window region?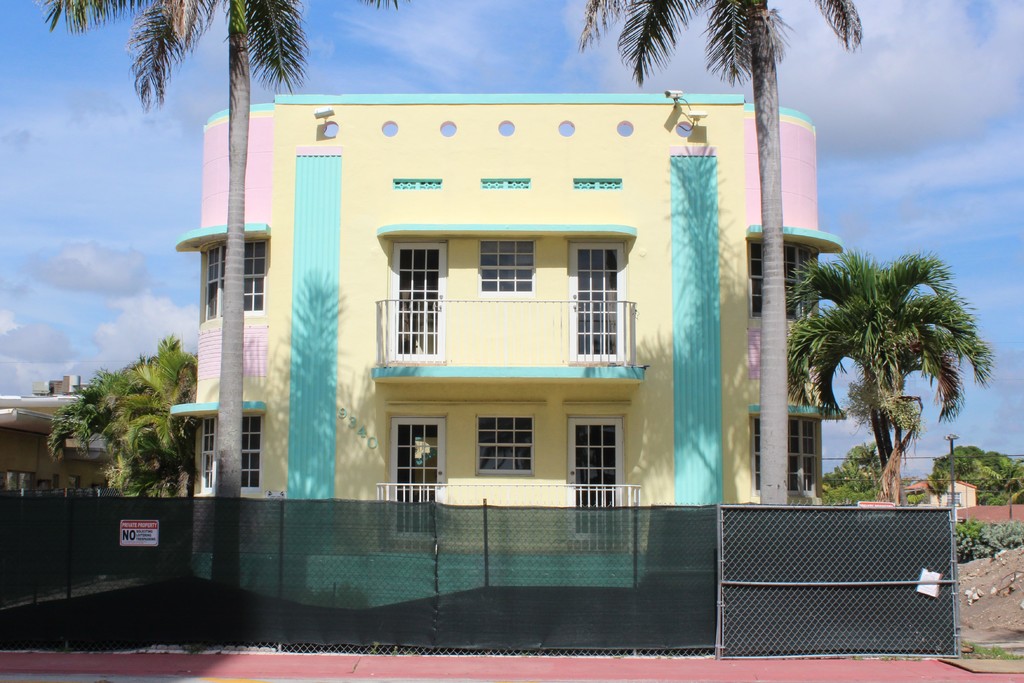
7, 468, 37, 494
